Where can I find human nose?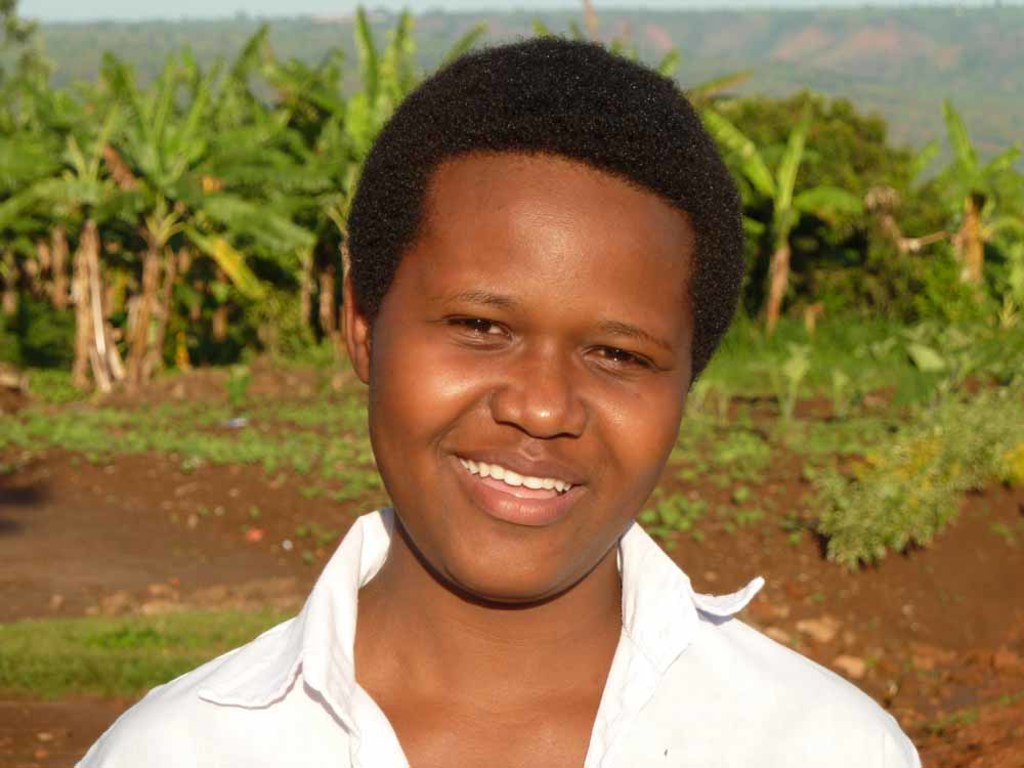
You can find it at {"left": 489, "top": 345, "right": 584, "bottom": 440}.
